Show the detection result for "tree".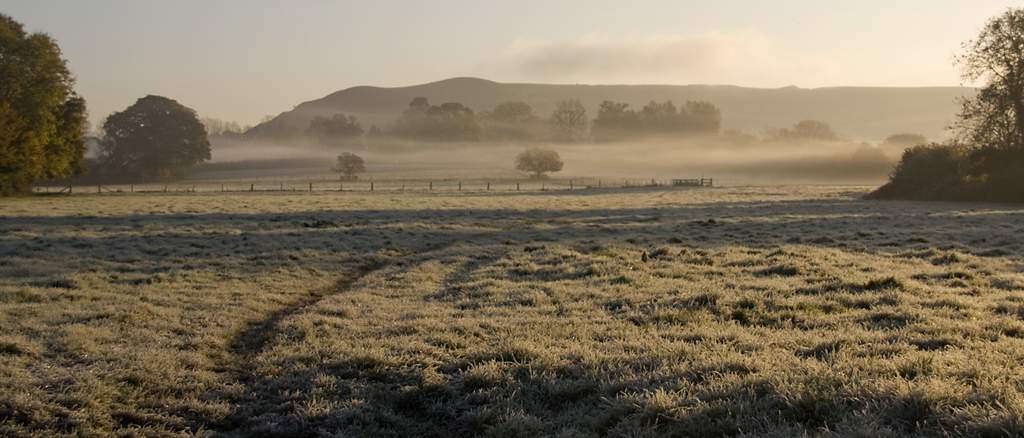
(x1=703, y1=105, x2=719, y2=139).
